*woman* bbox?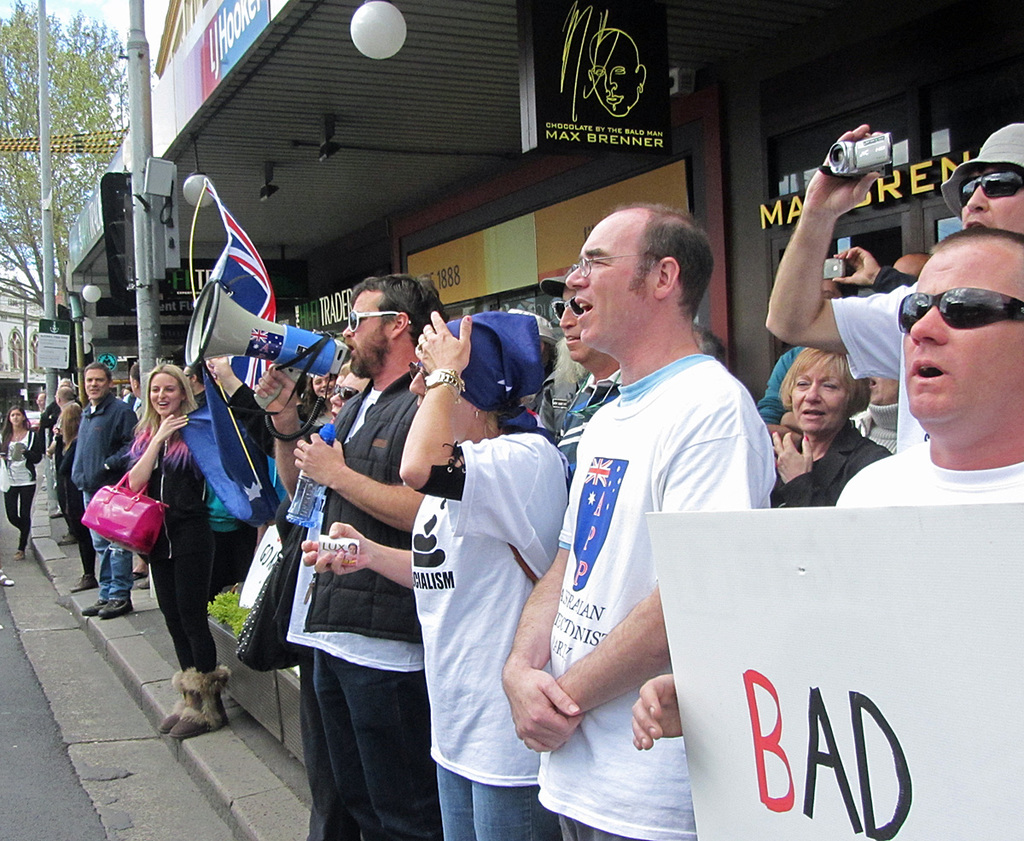
(303,304,579,840)
